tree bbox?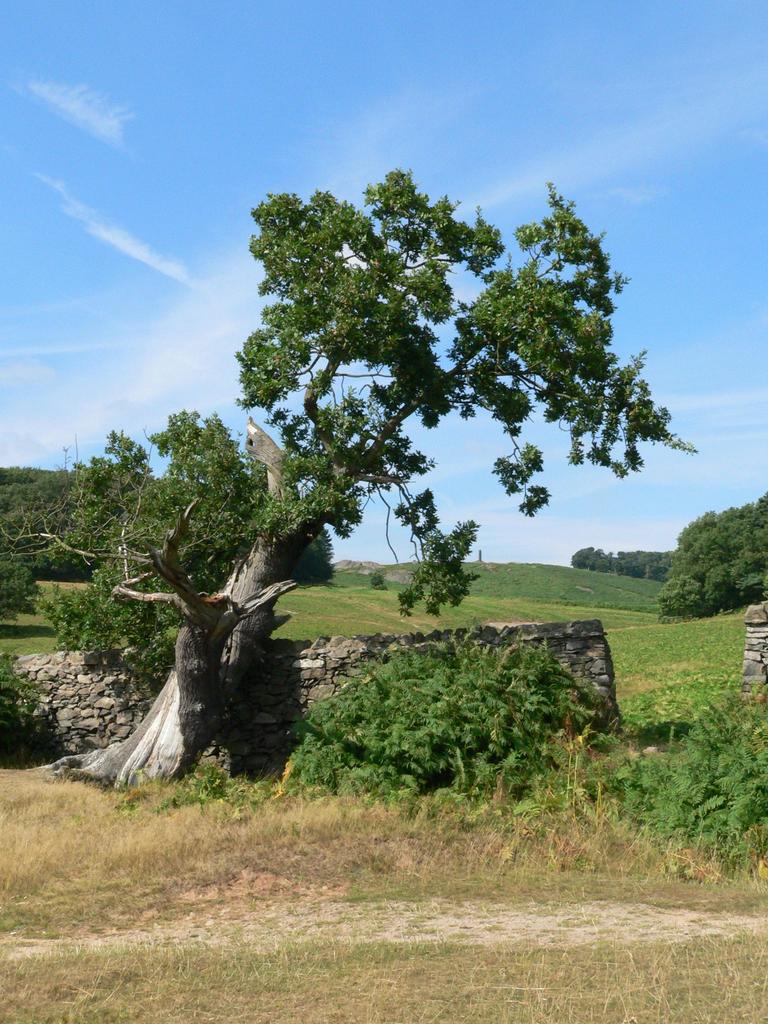
[656,490,767,623]
